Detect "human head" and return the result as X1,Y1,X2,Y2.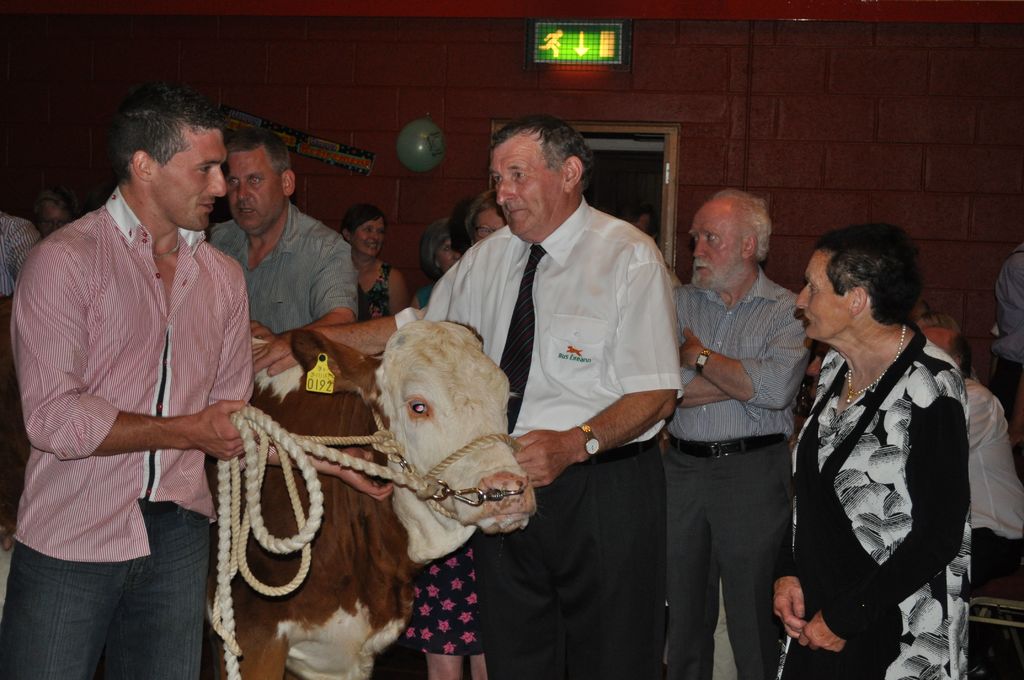
921,325,973,371.
